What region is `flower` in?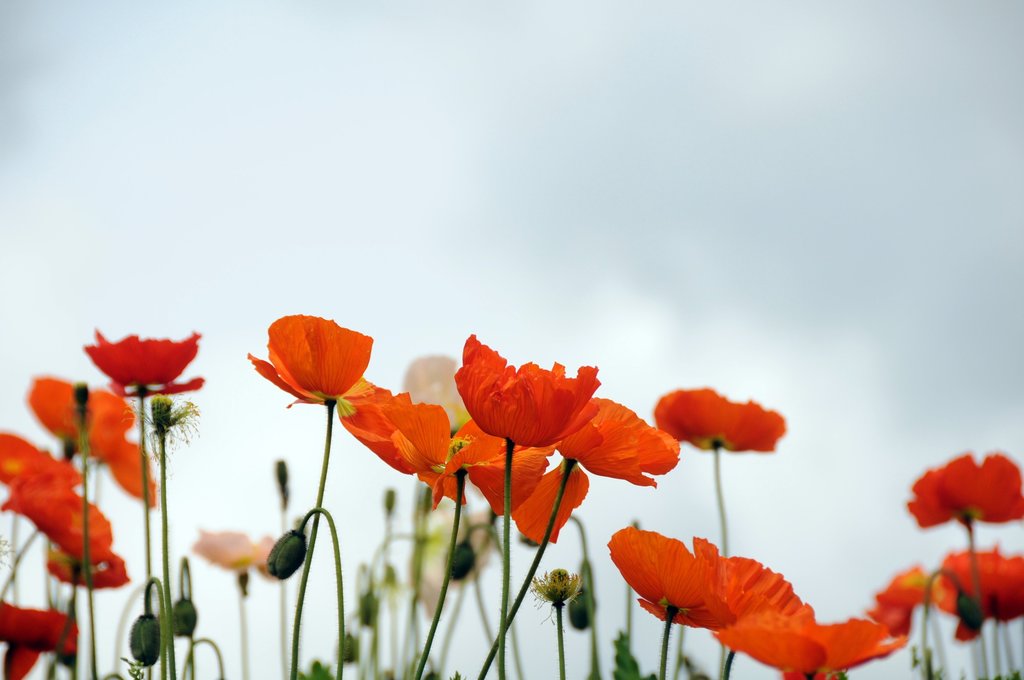
[856,565,924,638].
